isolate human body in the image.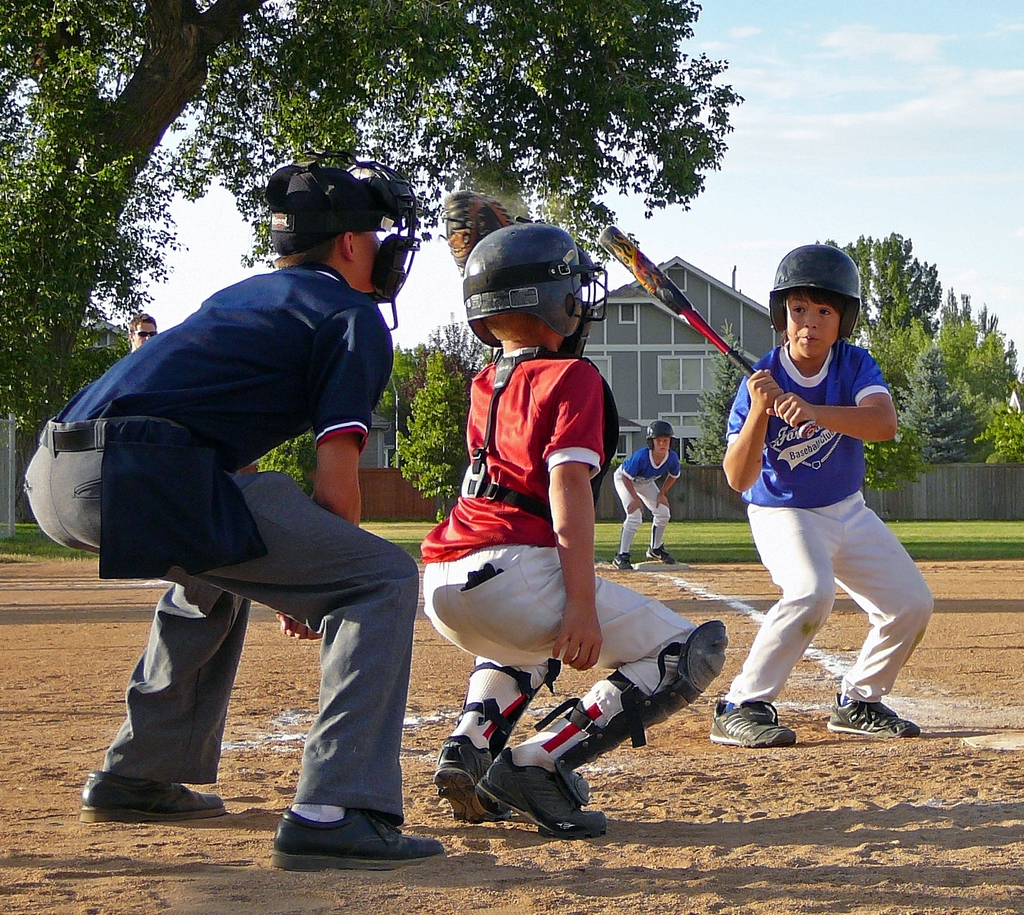
Isolated region: l=21, t=147, r=445, b=874.
